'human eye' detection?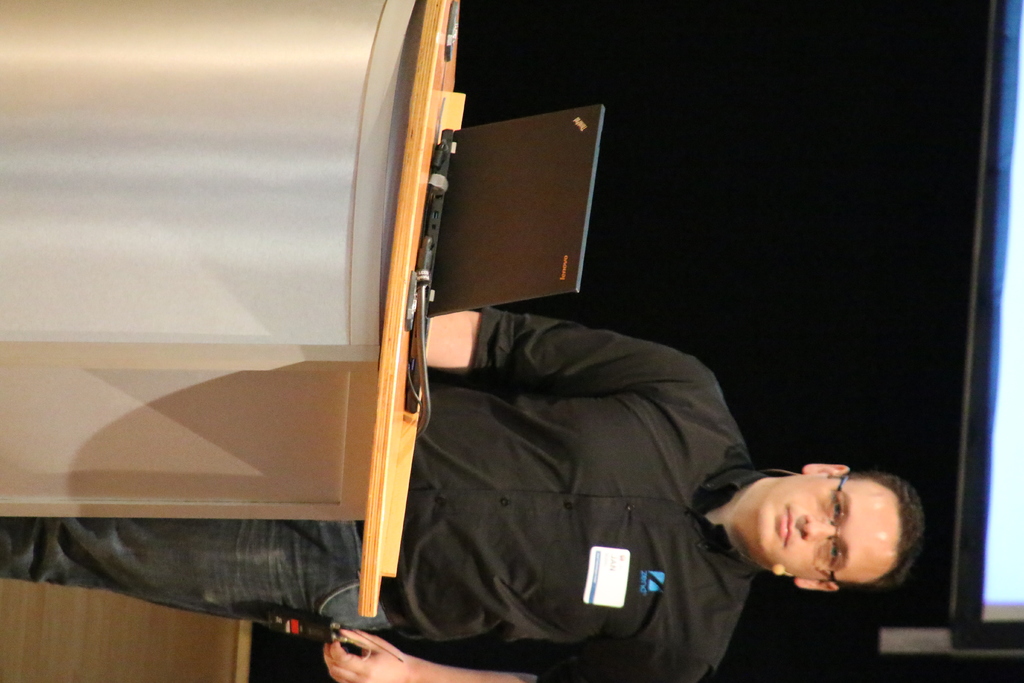
box(827, 497, 845, 524)
